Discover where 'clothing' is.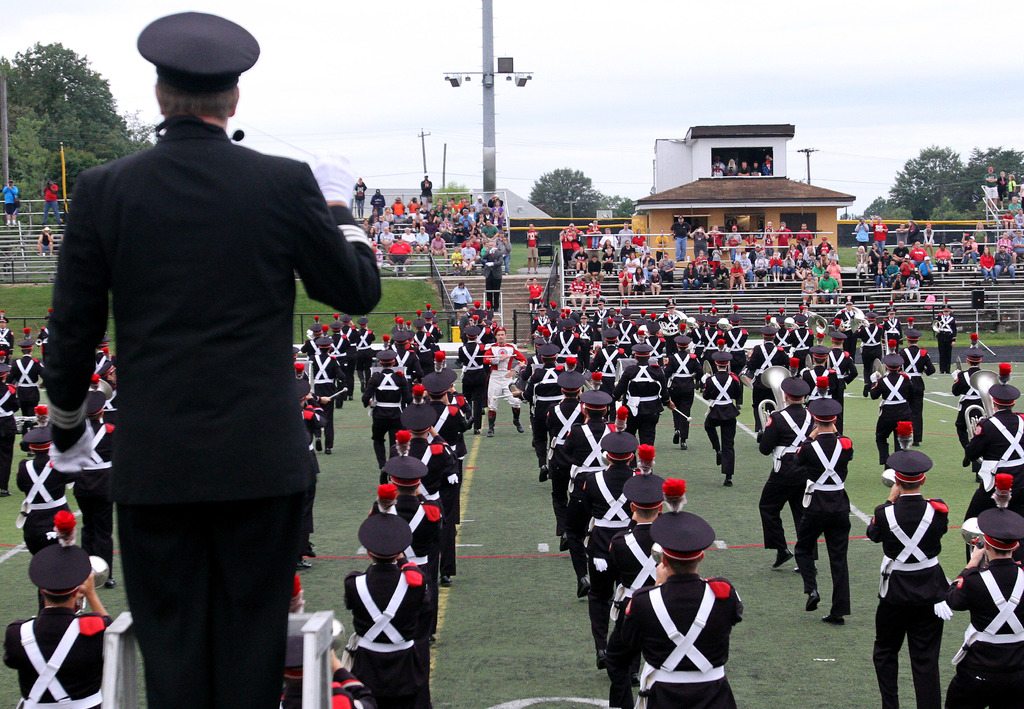
Discovered at bbox=[367, 484, 453, 574].
